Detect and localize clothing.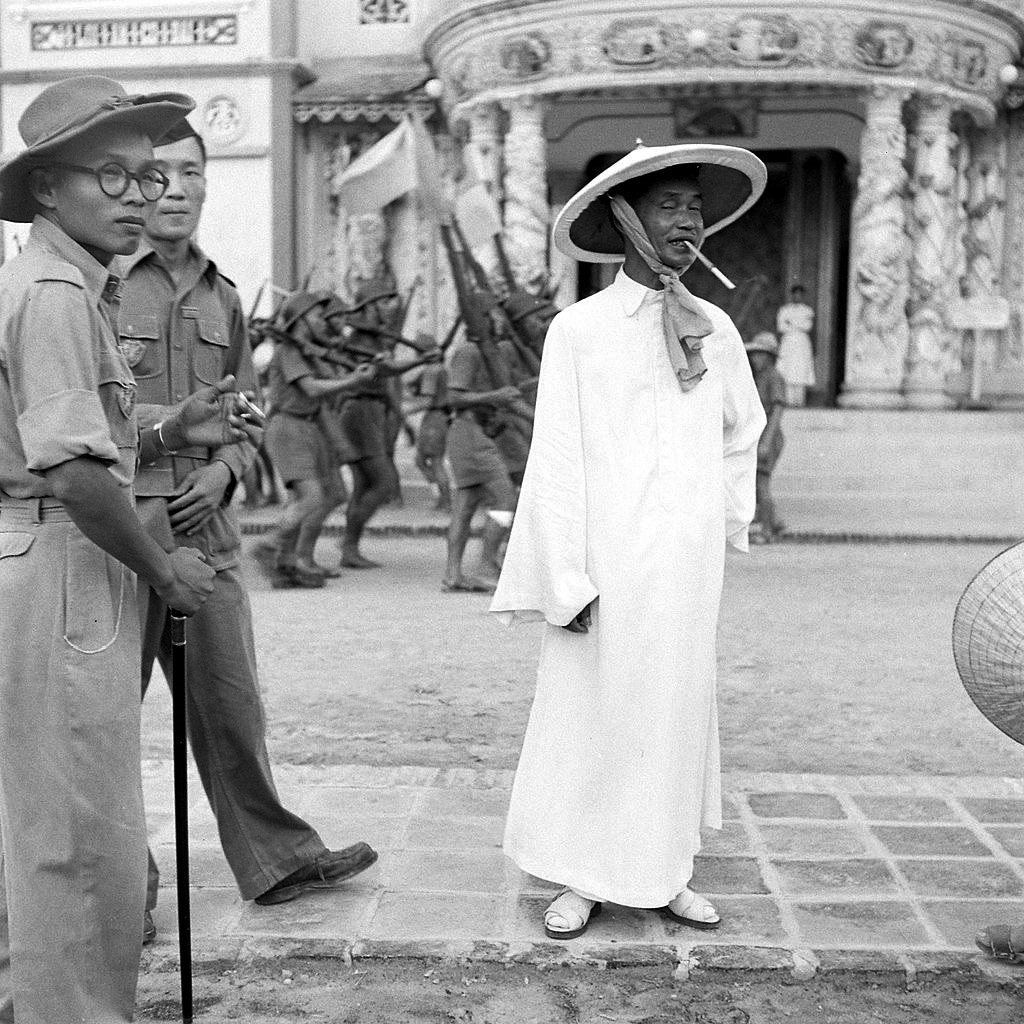
Localized at left=109, top=221, right=314, bottom=927.
